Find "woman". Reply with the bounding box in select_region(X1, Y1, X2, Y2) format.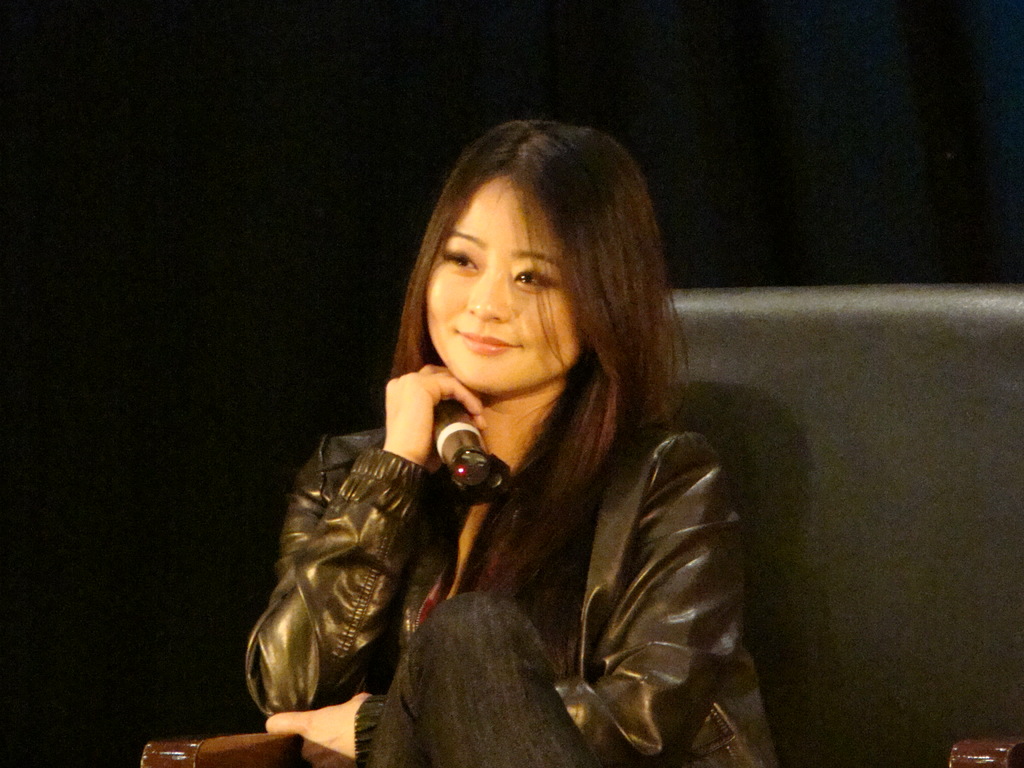
select_region(274, 104, 751, 767).
